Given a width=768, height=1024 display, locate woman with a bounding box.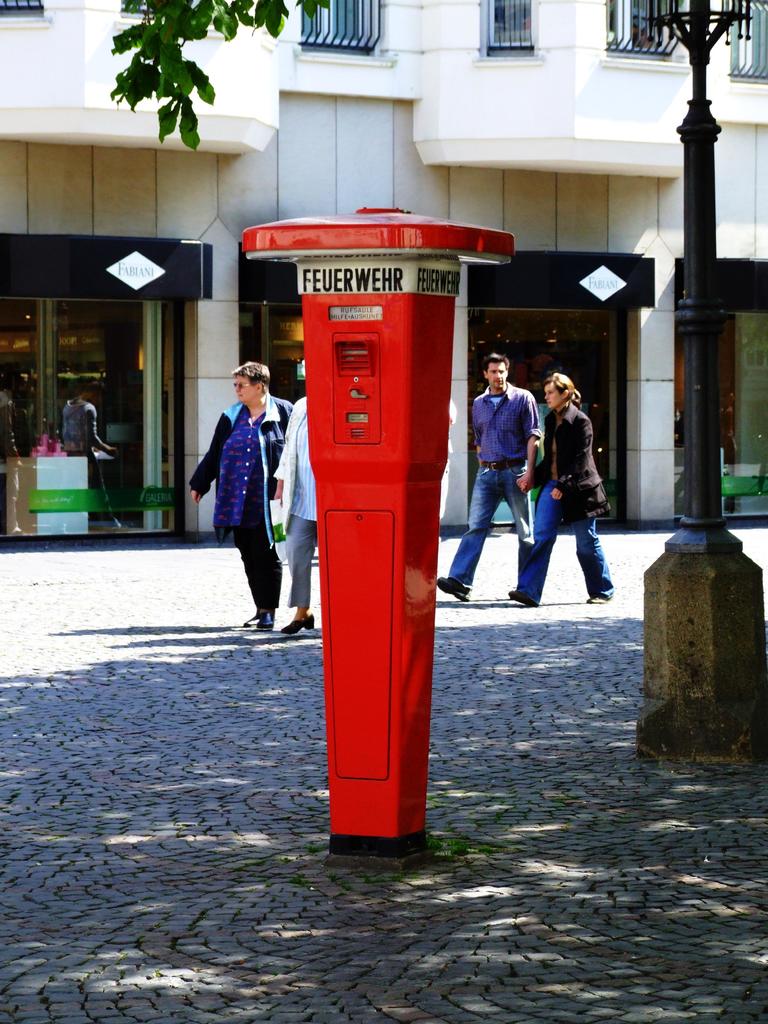
Located: 186:359:291:629.
